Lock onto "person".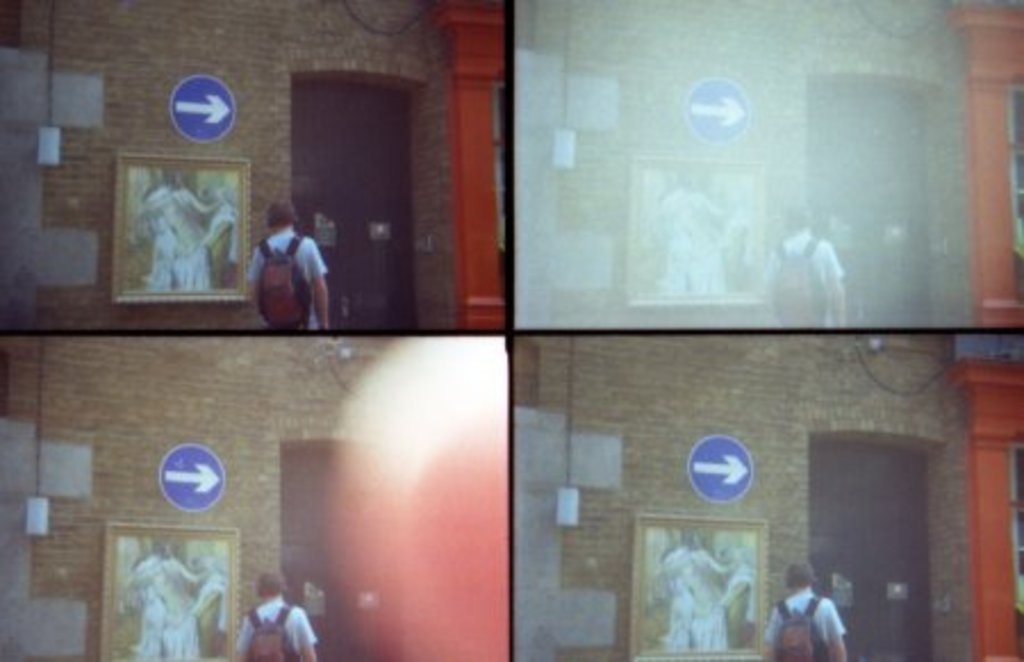
Locked: [765, 564, 847, 660].
